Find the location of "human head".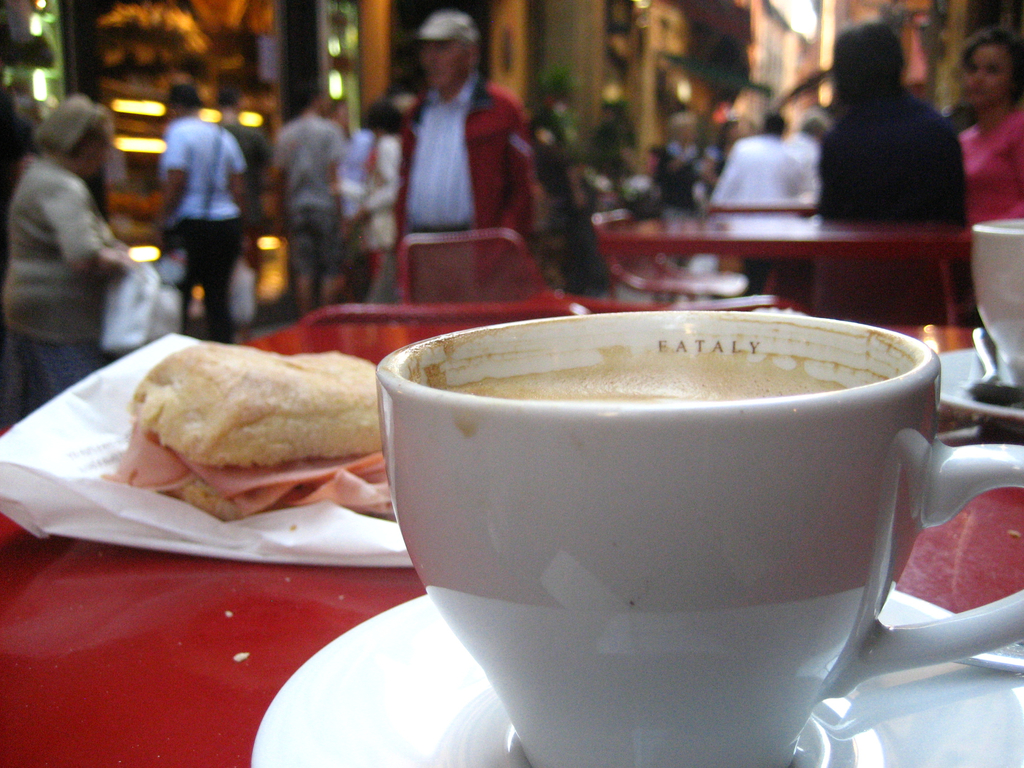
Location: (x1=386, y1=77, x2=421, y2=113).
